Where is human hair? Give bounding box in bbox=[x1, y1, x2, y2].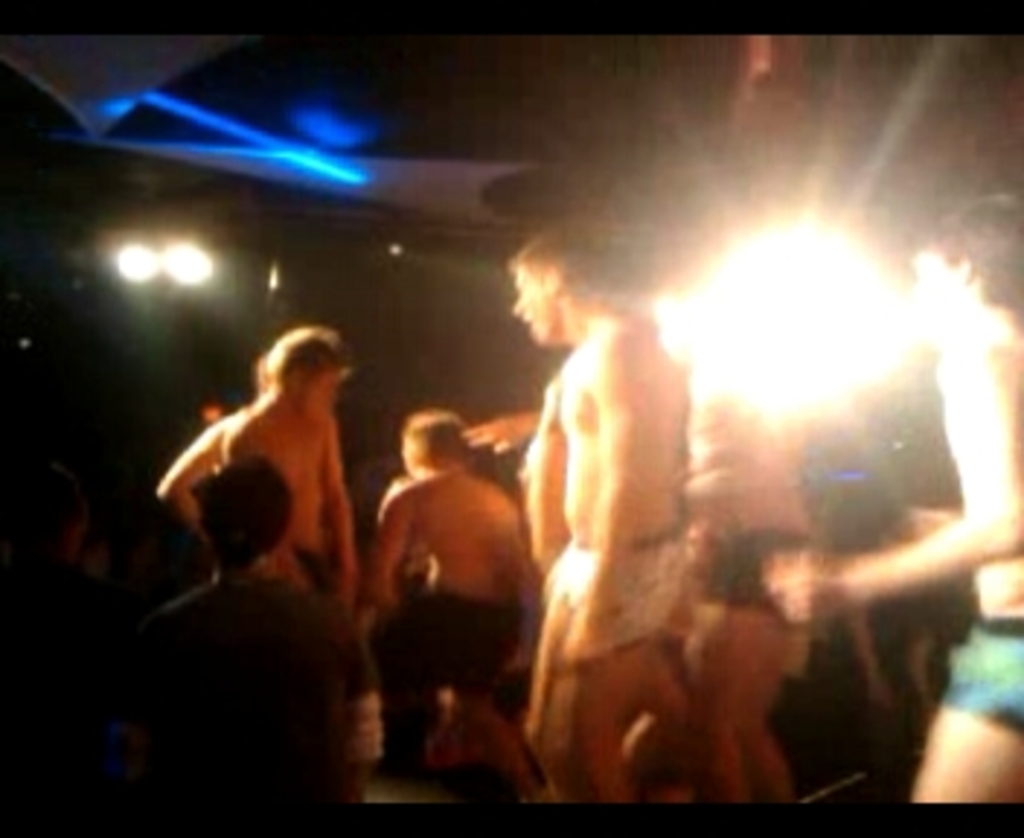
bbox=[262, 326, 352, 387].
